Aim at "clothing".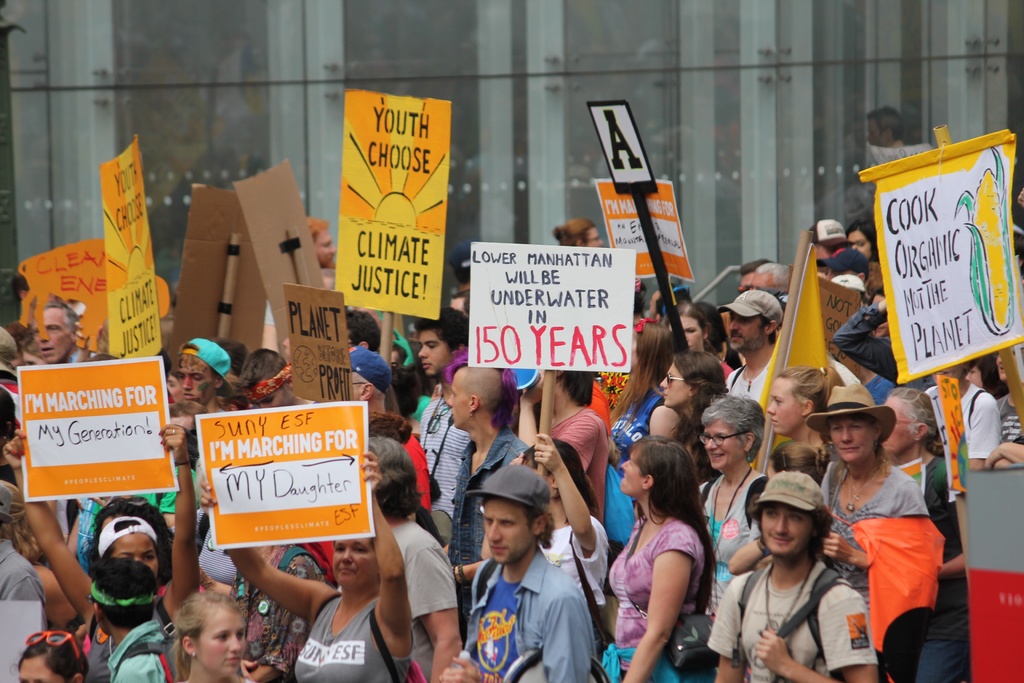
Aimed at bbox=(394, 420, 429, 504).
